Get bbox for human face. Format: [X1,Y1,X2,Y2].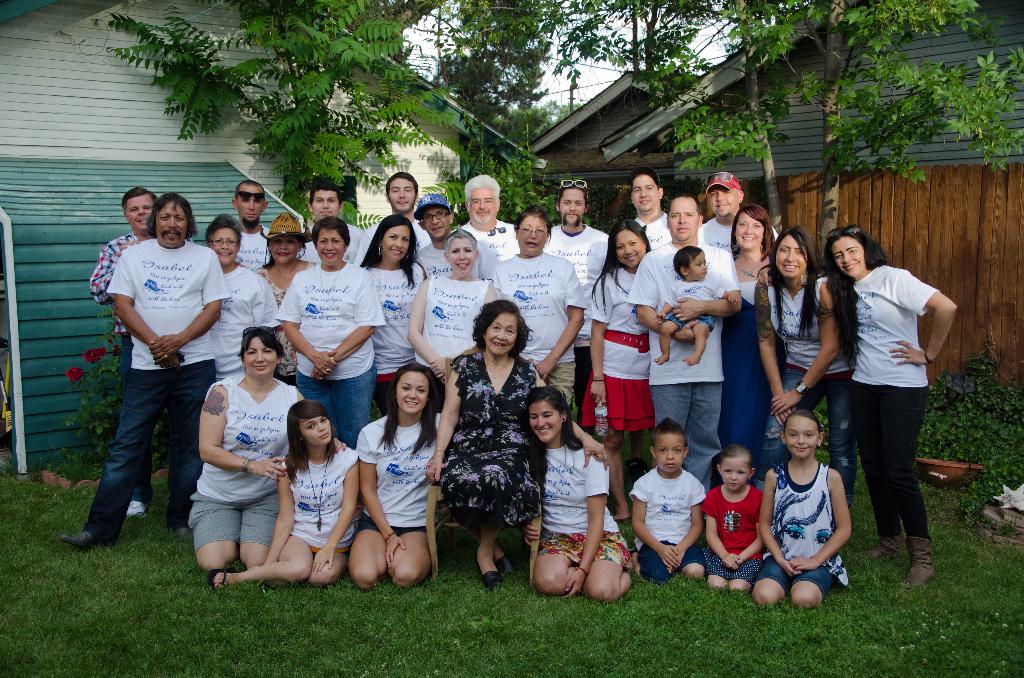
[554,186,585,224].
